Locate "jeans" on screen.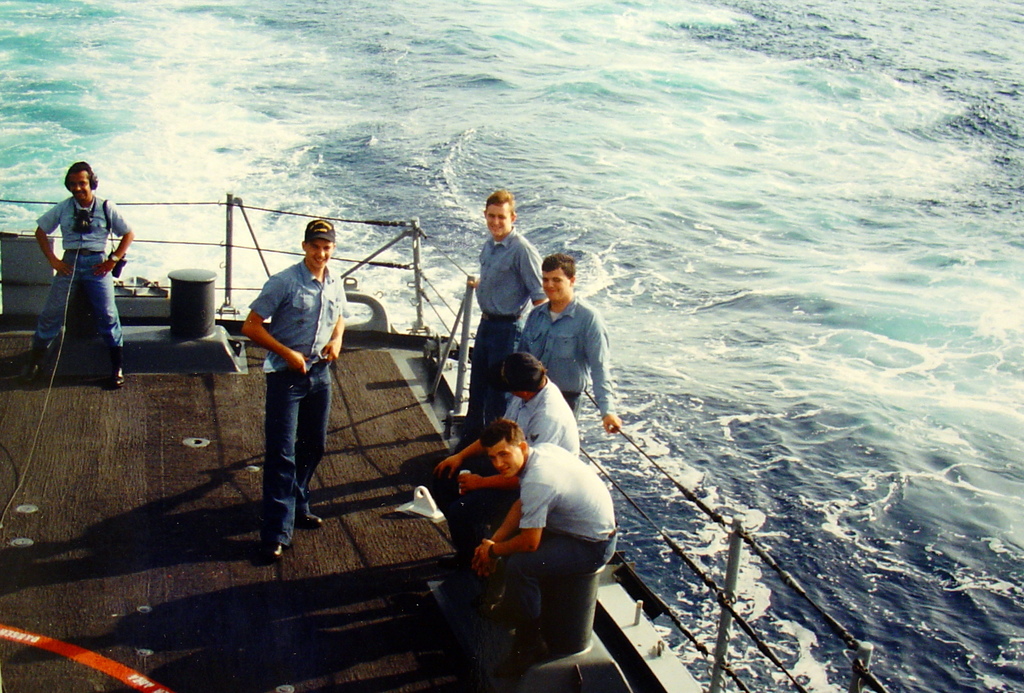
On screen at crop(31, 247, 124, 372).
